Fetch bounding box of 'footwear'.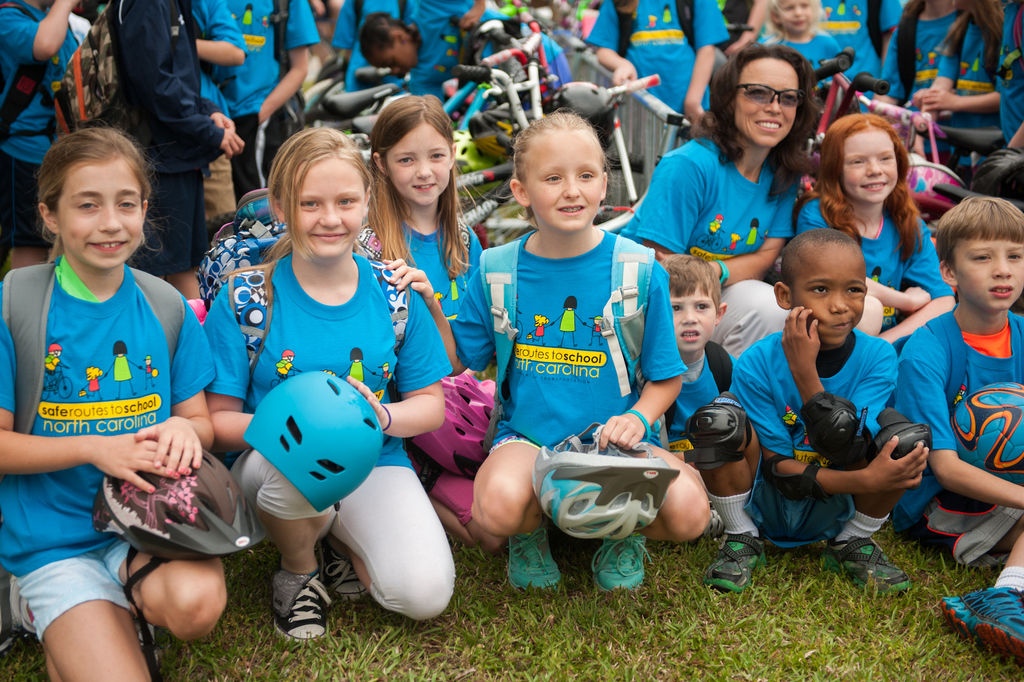
Bbox: pyautogui.locateOnScreen(810, 540, 899, 593).
